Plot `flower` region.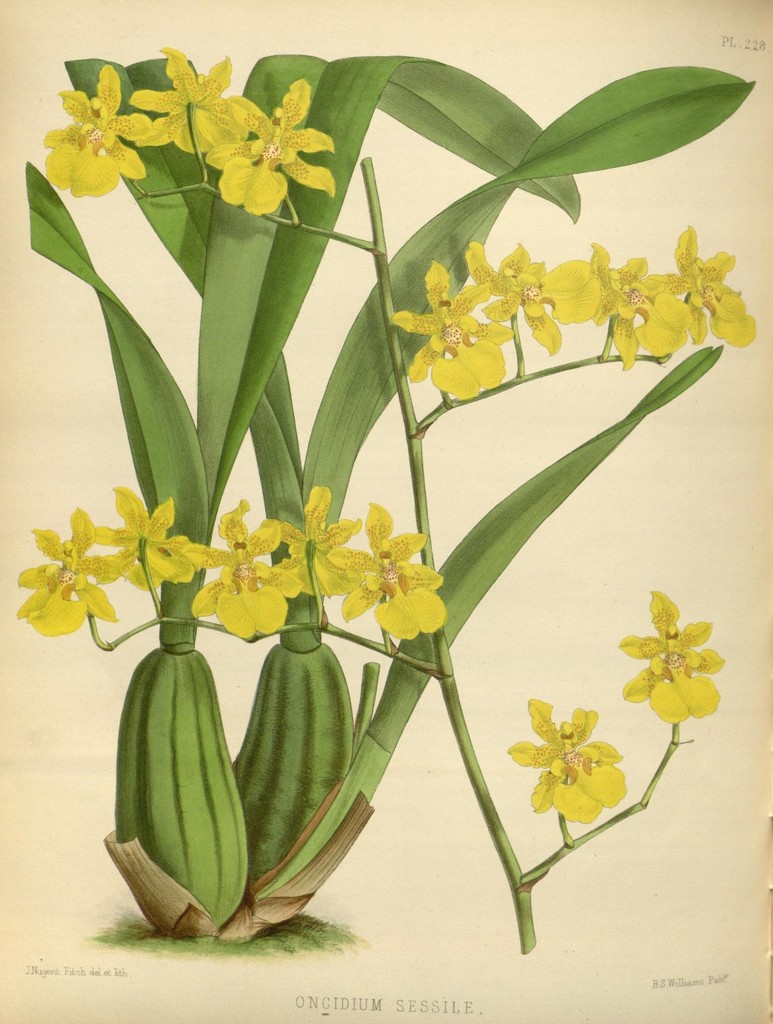
Plotted at <region>507, 698, 630, 824</region>.
